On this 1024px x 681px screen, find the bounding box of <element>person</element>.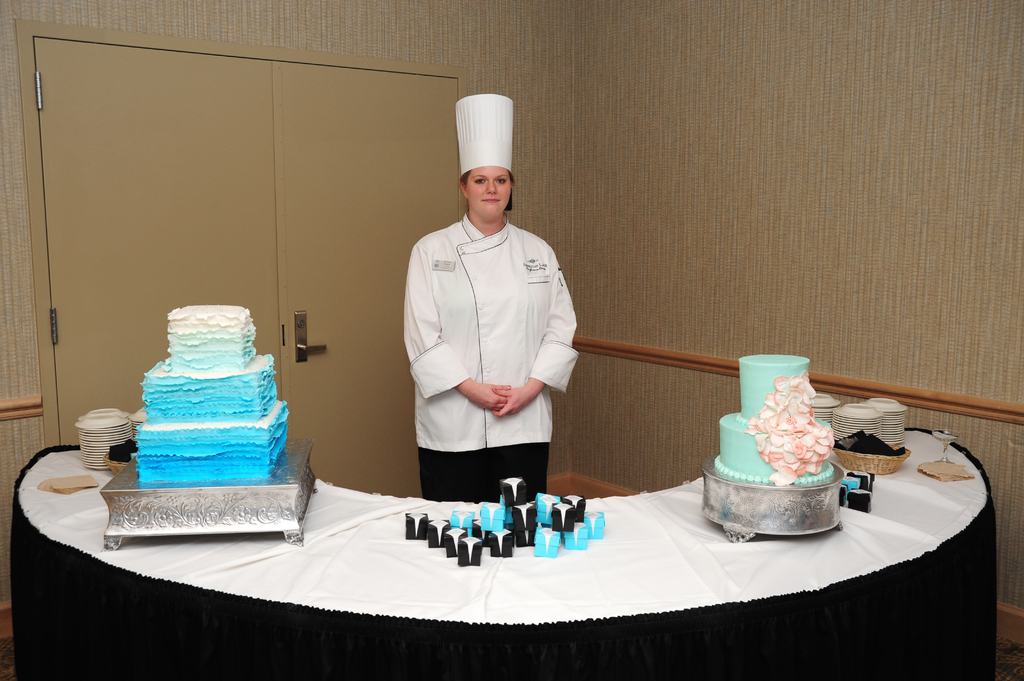
Bounding box: 391/125/584/538.
